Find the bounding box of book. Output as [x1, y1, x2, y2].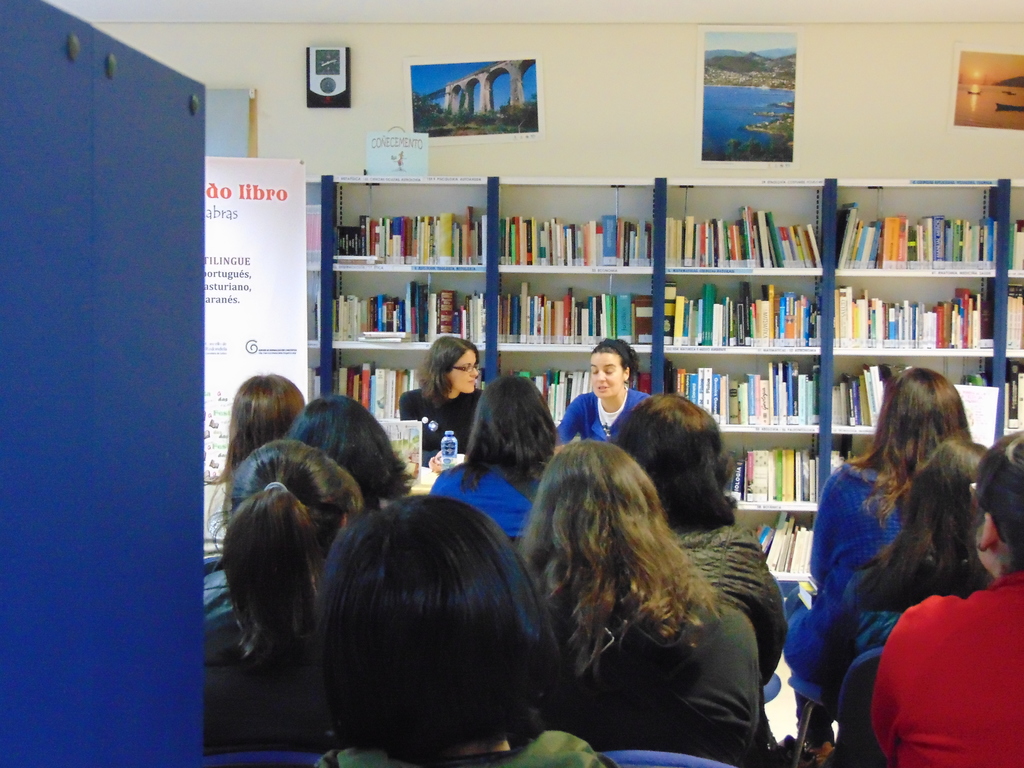
[1008, 285, 1023, 351].
